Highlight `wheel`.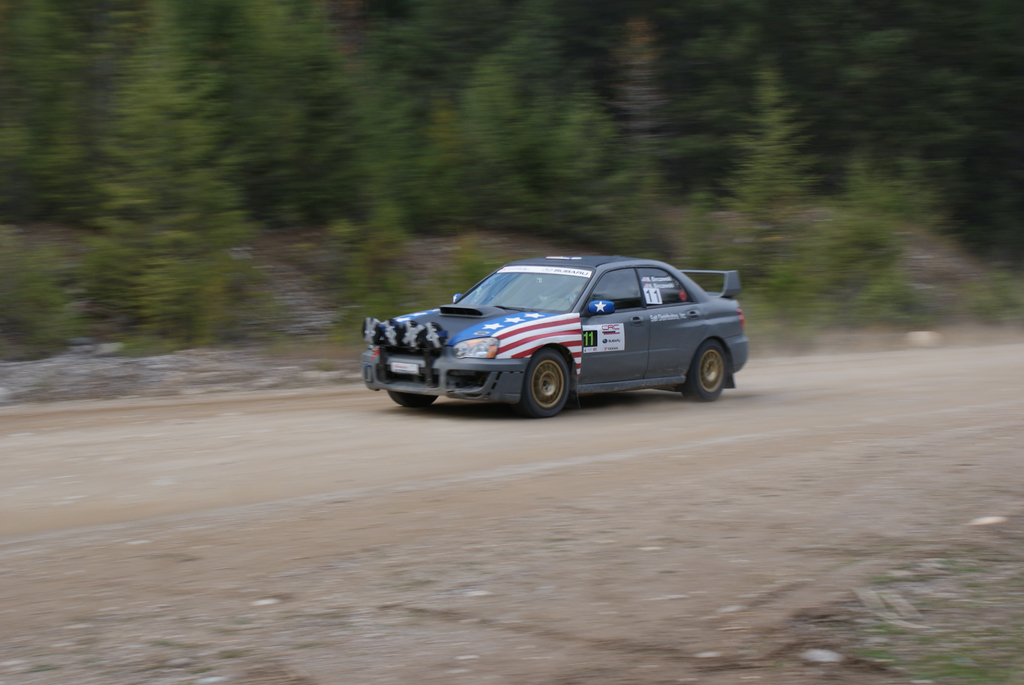
Highlighted region: x1=387, y1=387, x2=438, y2=408.
